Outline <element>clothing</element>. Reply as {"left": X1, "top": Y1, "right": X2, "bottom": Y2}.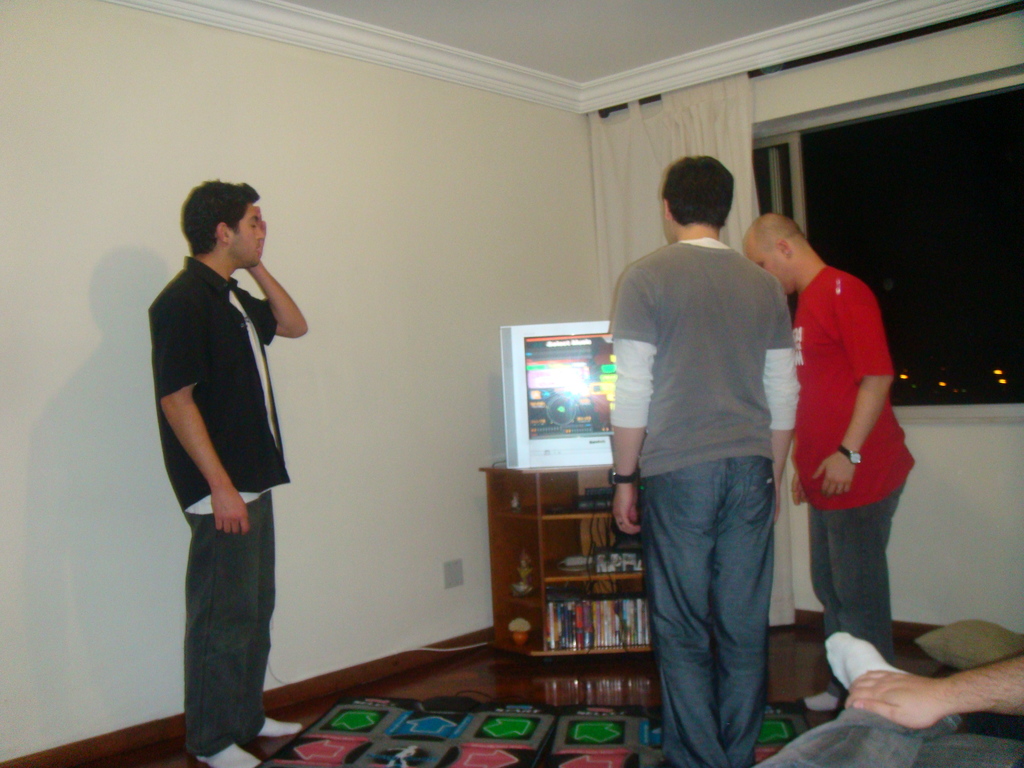
{"left": 150, "top": 179, "right": 310, "bottom": 765}.
